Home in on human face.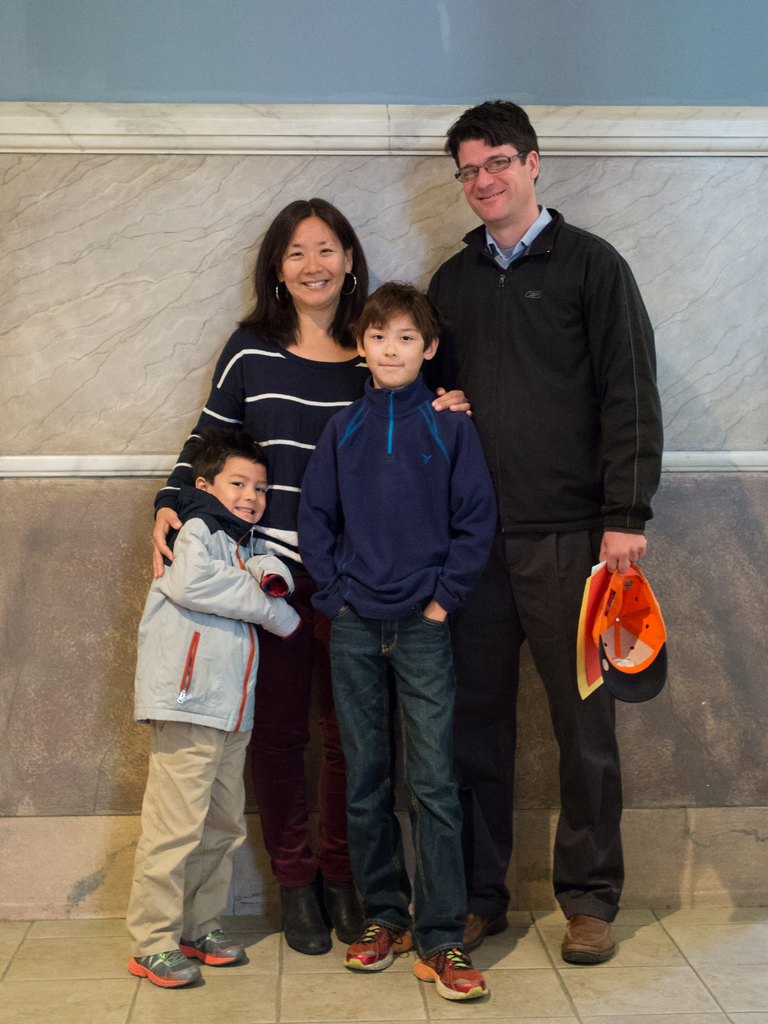
Homed in at <box>204,455,274,532</box>.
